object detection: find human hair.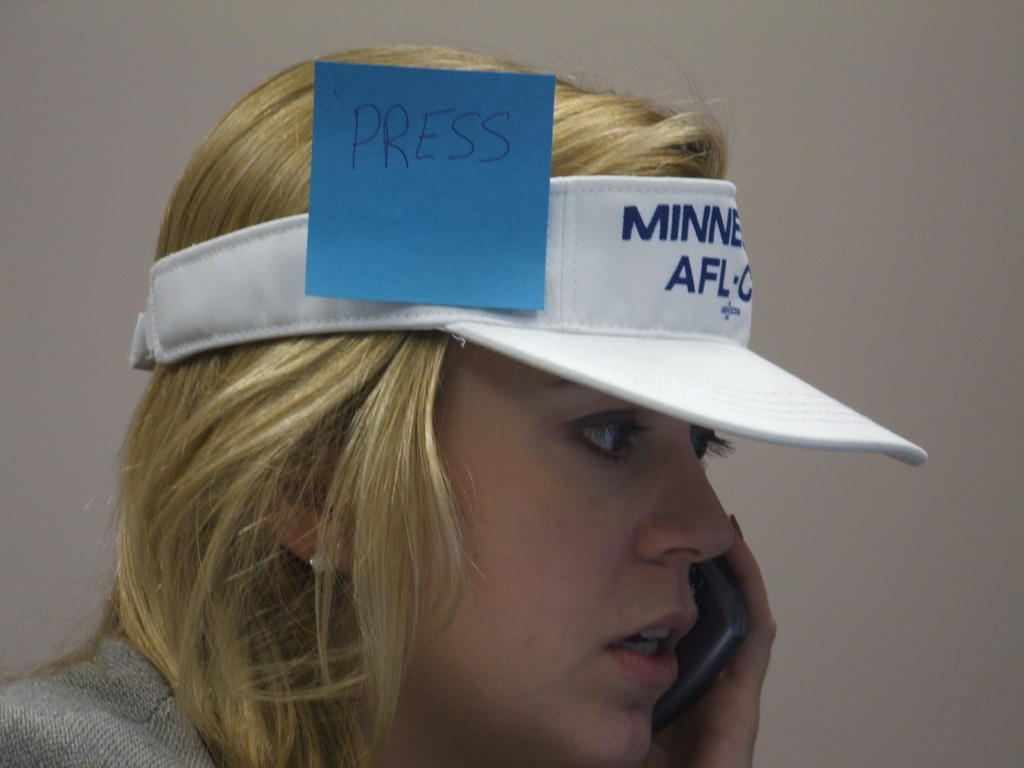
bbox=[40, 42, 734, 767].
